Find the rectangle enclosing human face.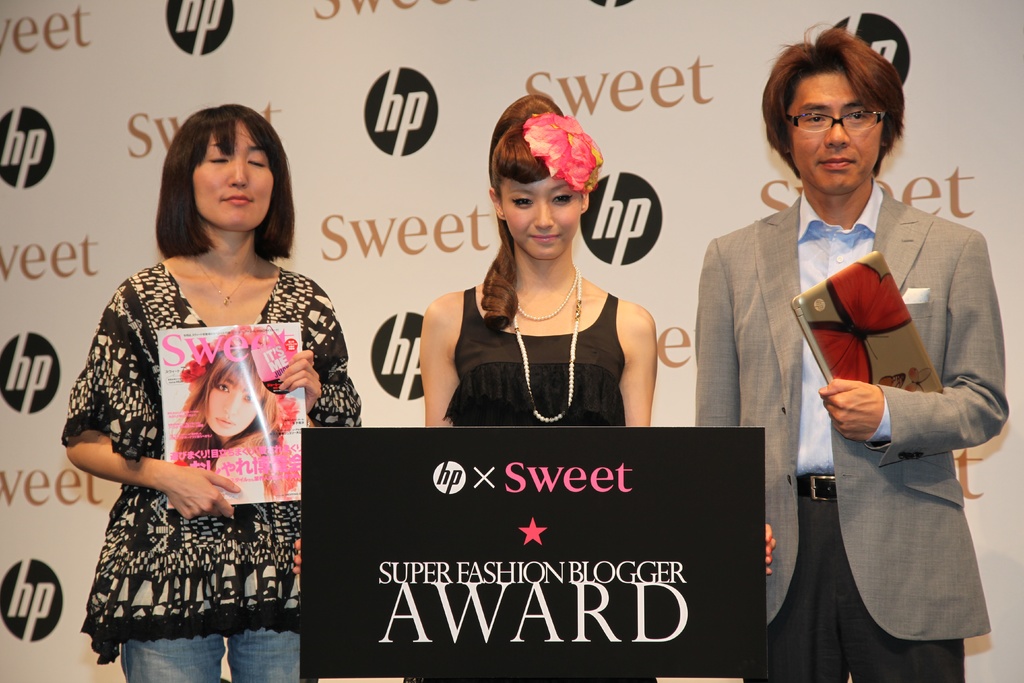
select_region(207, 376, 258, 440).
